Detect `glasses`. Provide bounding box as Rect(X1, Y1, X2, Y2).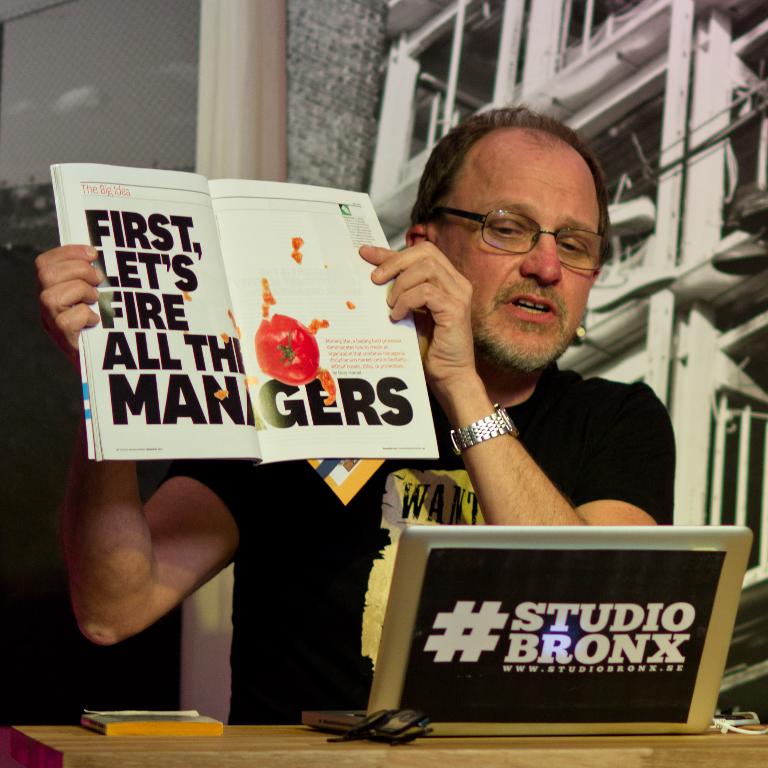
Rect(443, 200, 611, 258).
